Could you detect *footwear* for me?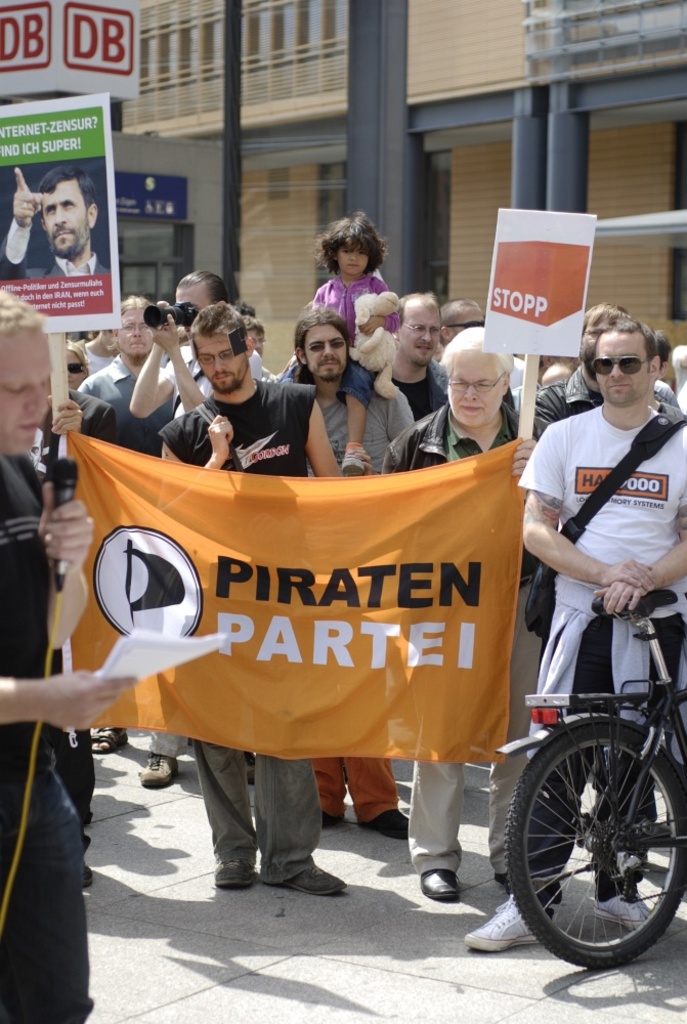
Detection result: [89, 728, 128, 755].
